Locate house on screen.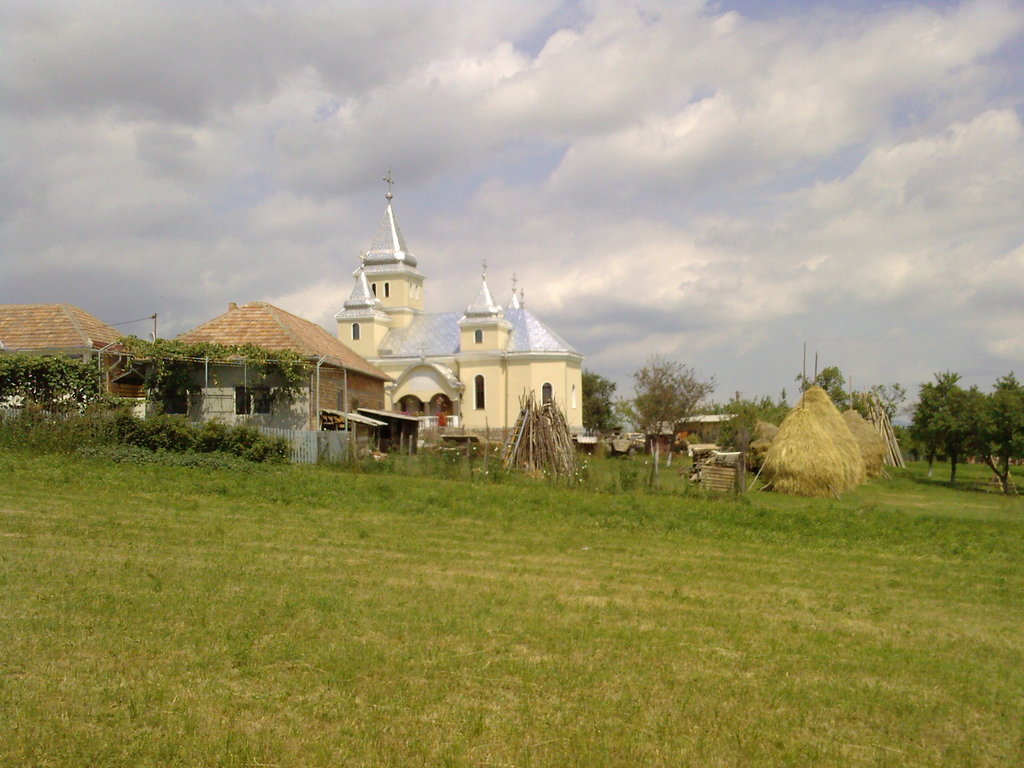
On screen at <bbox>652, 410, 740, 463</bbox>.
